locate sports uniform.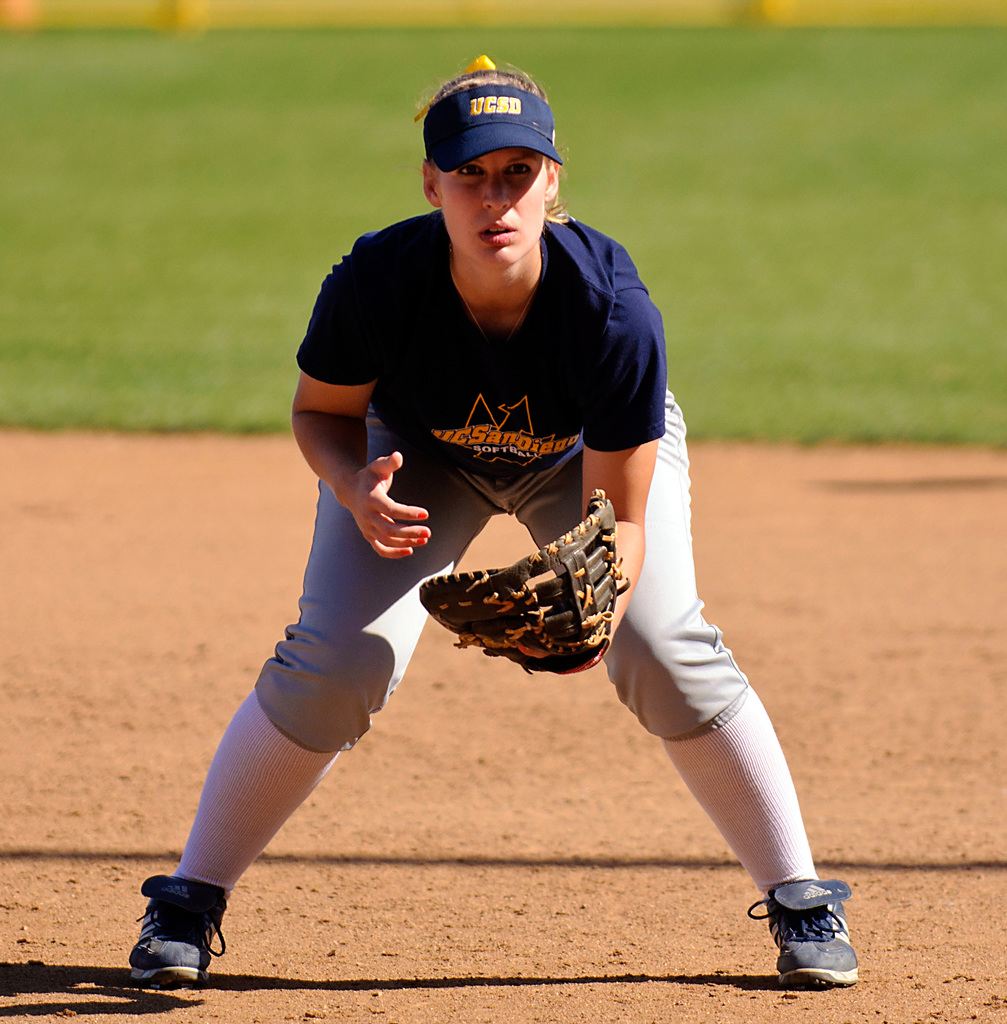
Bounding box: [x1=134, y1=212, x2=857, y2=989].
